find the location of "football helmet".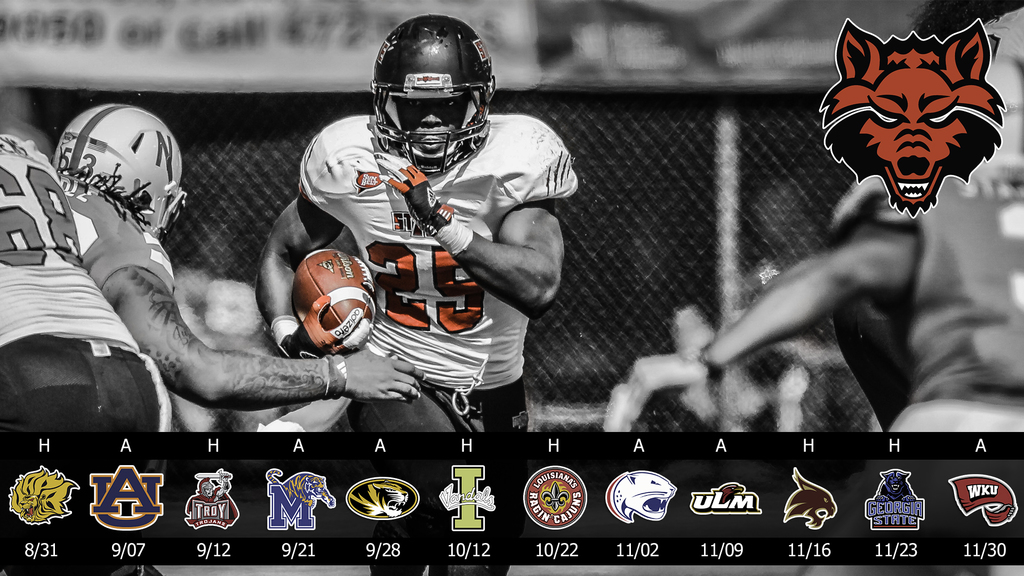
Location: left=362, top=10, right=493, bottom=177.
